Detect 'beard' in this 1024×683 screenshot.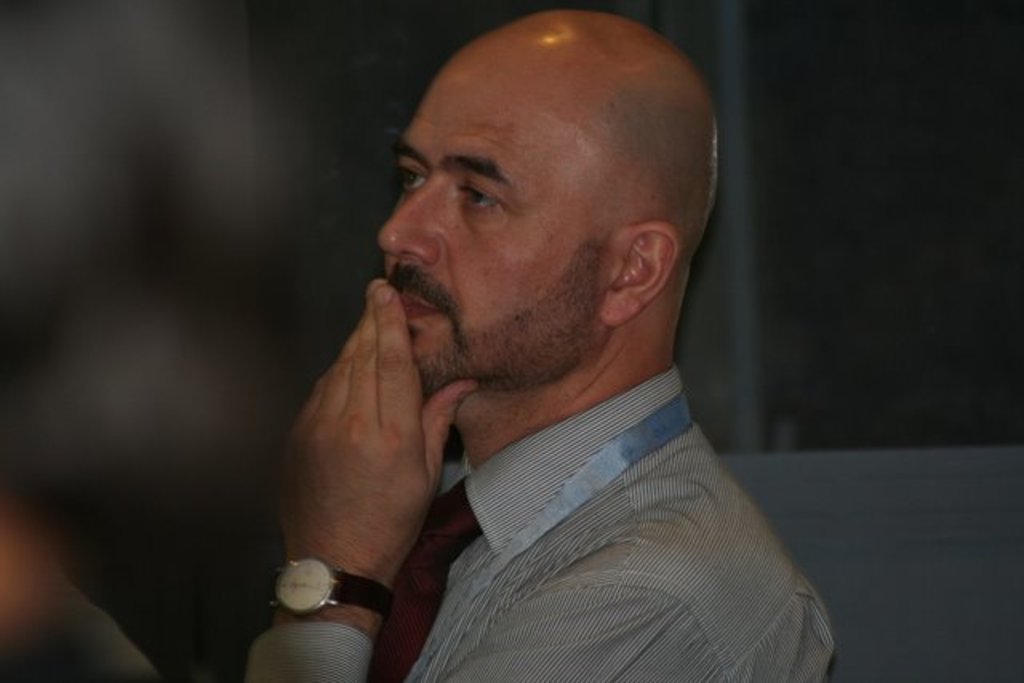
Detection: 365,158,677,457.
